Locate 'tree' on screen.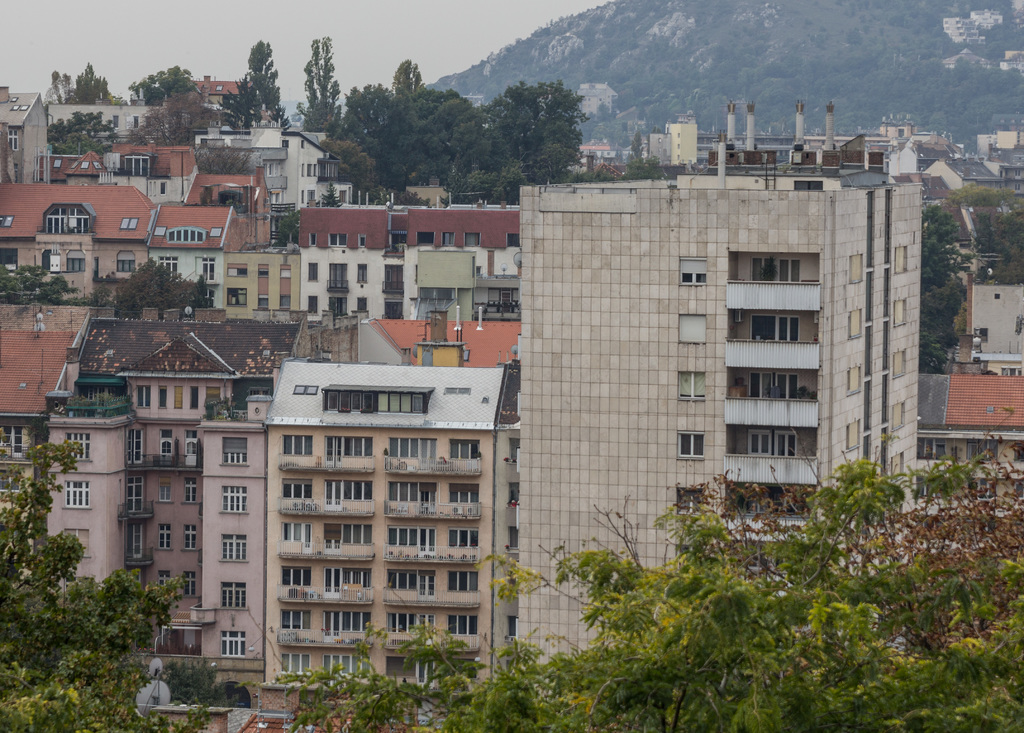
On screen at box=[190, 145, 255, 180].
